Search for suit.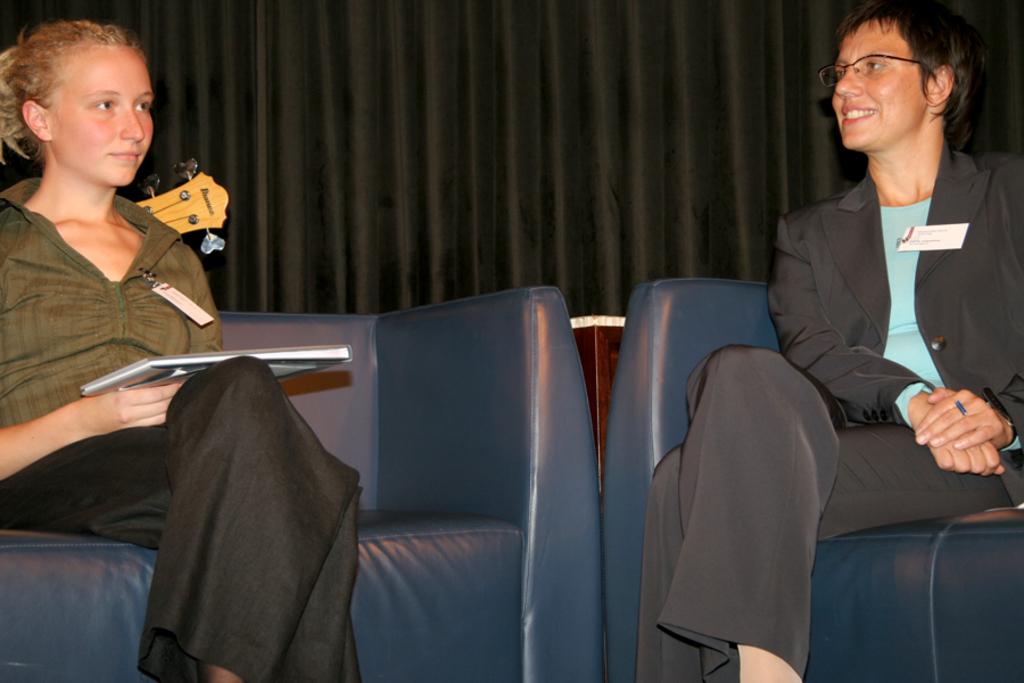
Found at {"x1": 700, "y1": 79, "x2": 1001, "y2": 641}.
